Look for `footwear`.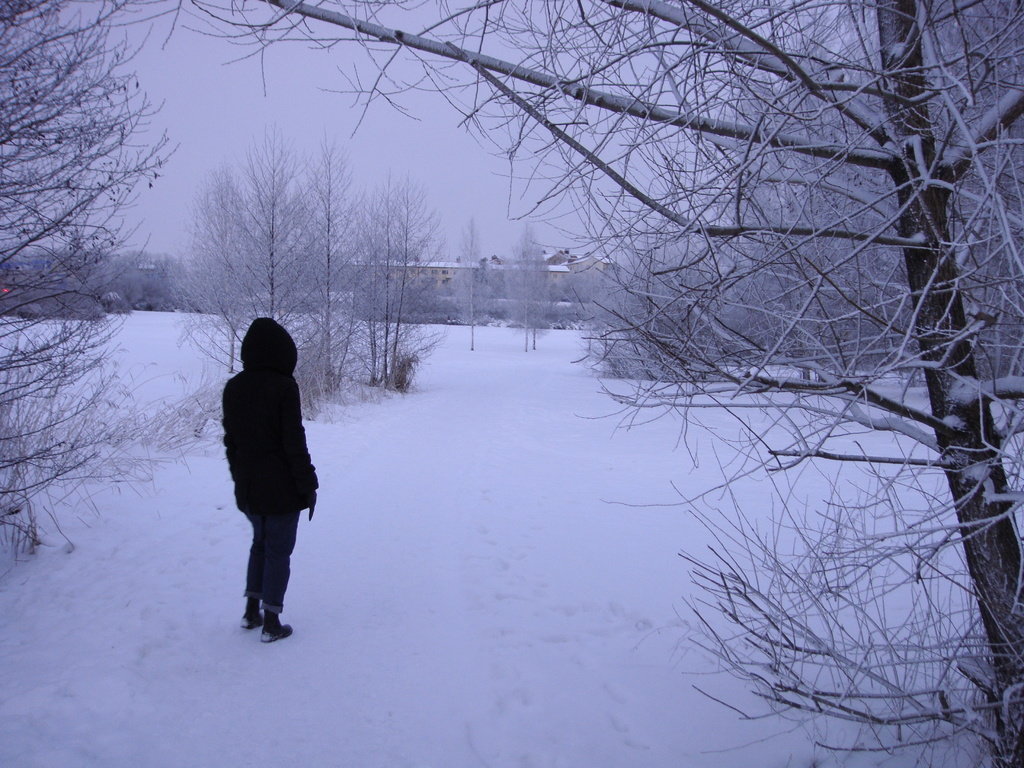
Found: [left=260, top=610, right=294, bottom=644].
